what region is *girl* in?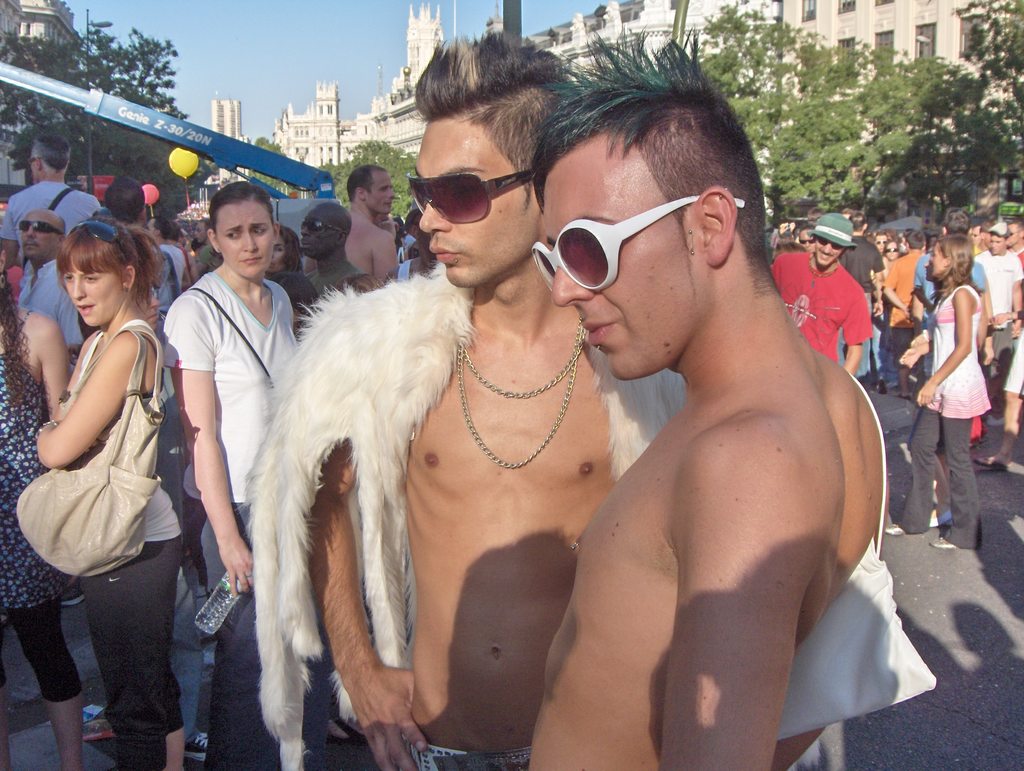
select_region(0, 247, 84, 770).
